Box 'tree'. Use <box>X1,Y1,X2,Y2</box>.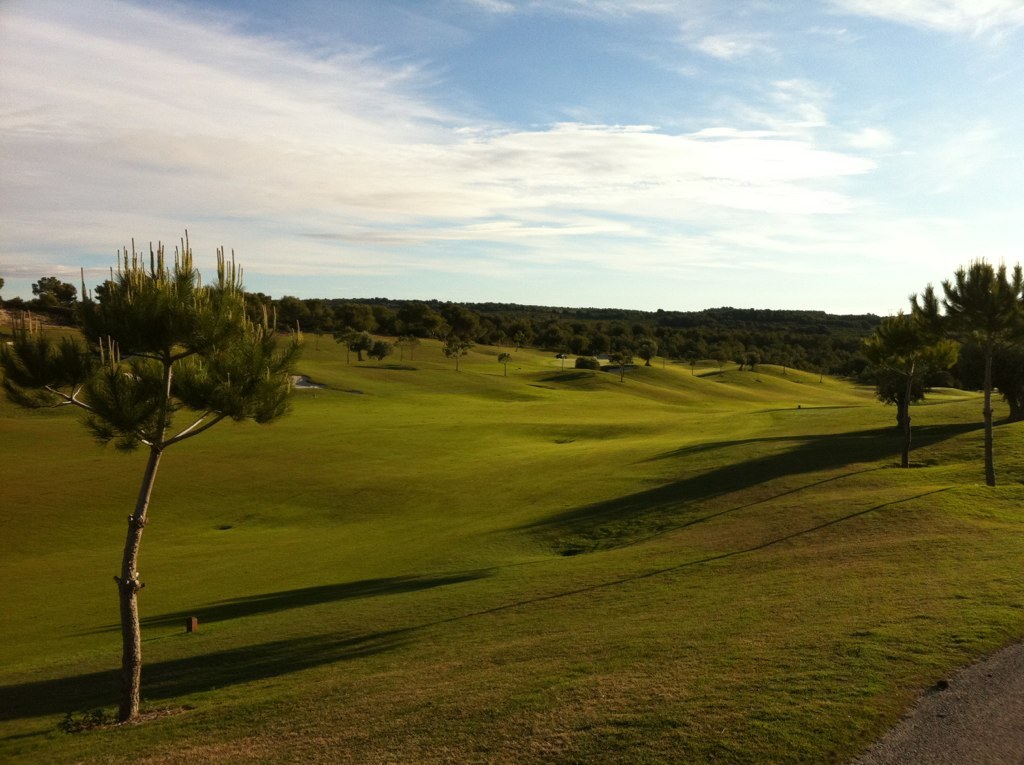
<box>775,350,791,378</box>.
